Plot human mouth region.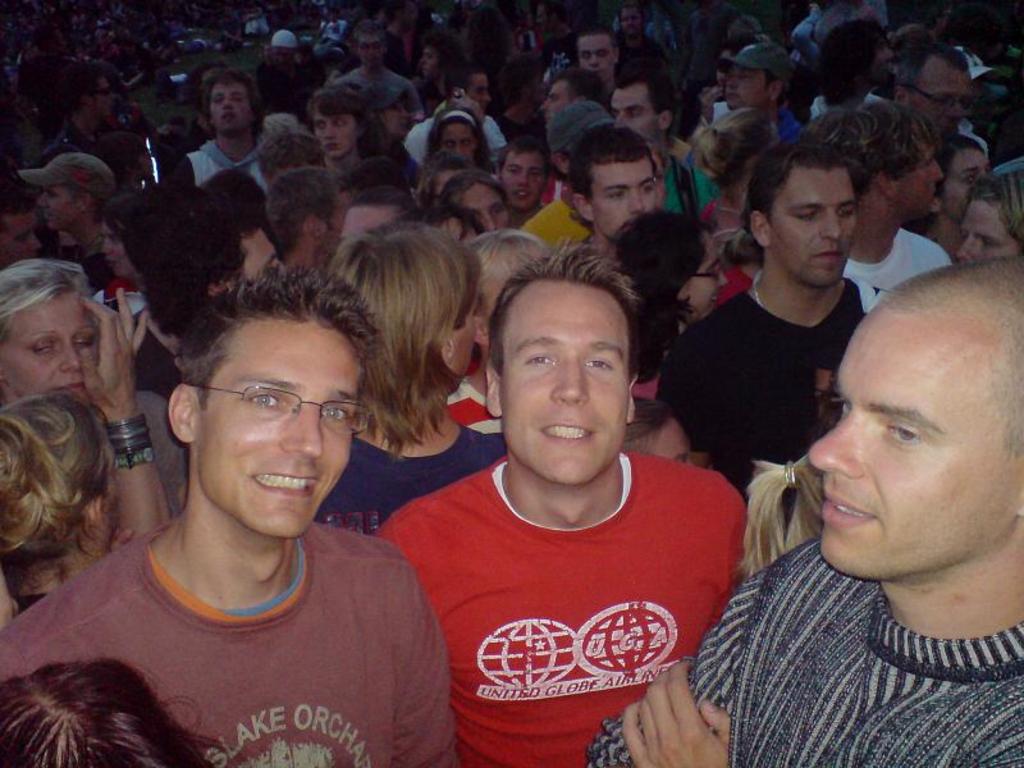
Plotted at <region>515, 193, 531, 195</region>.
